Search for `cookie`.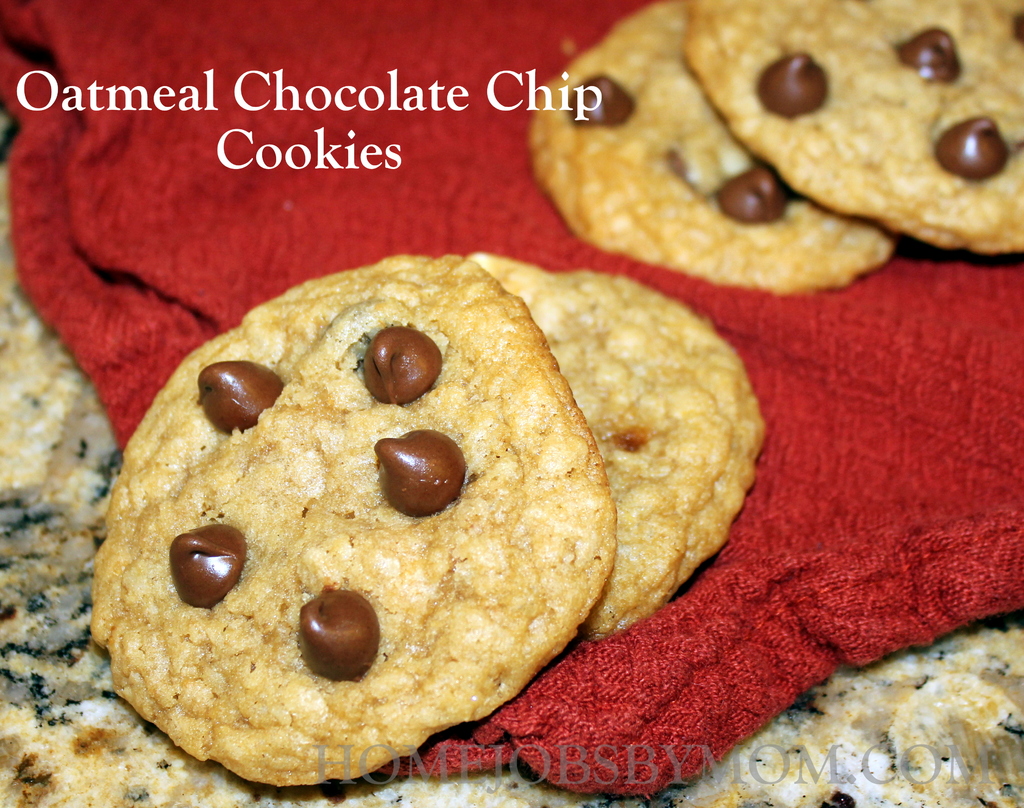
Found at 524,0,899,302.
